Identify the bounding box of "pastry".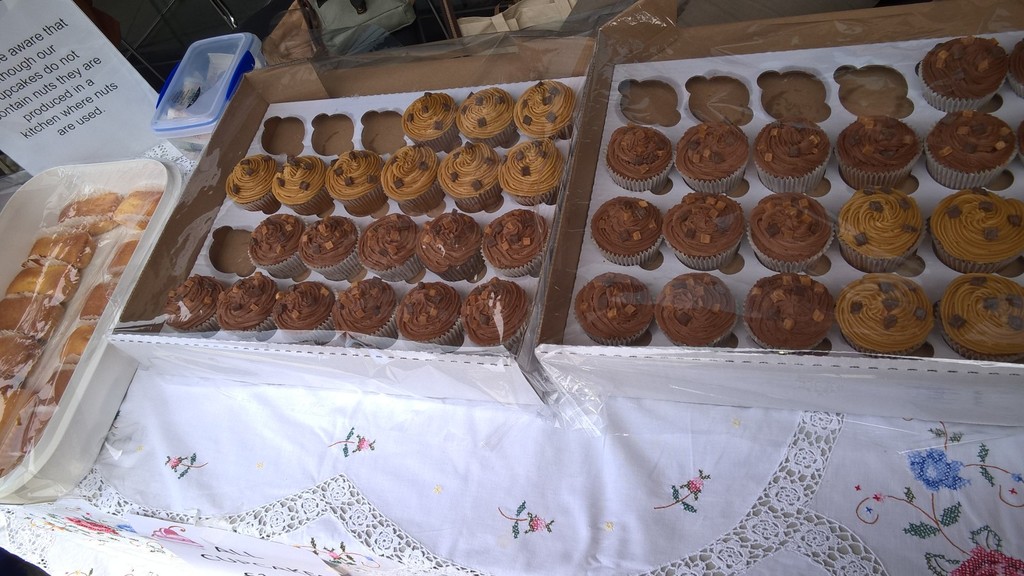
<box>225,156,276,213</box>.
